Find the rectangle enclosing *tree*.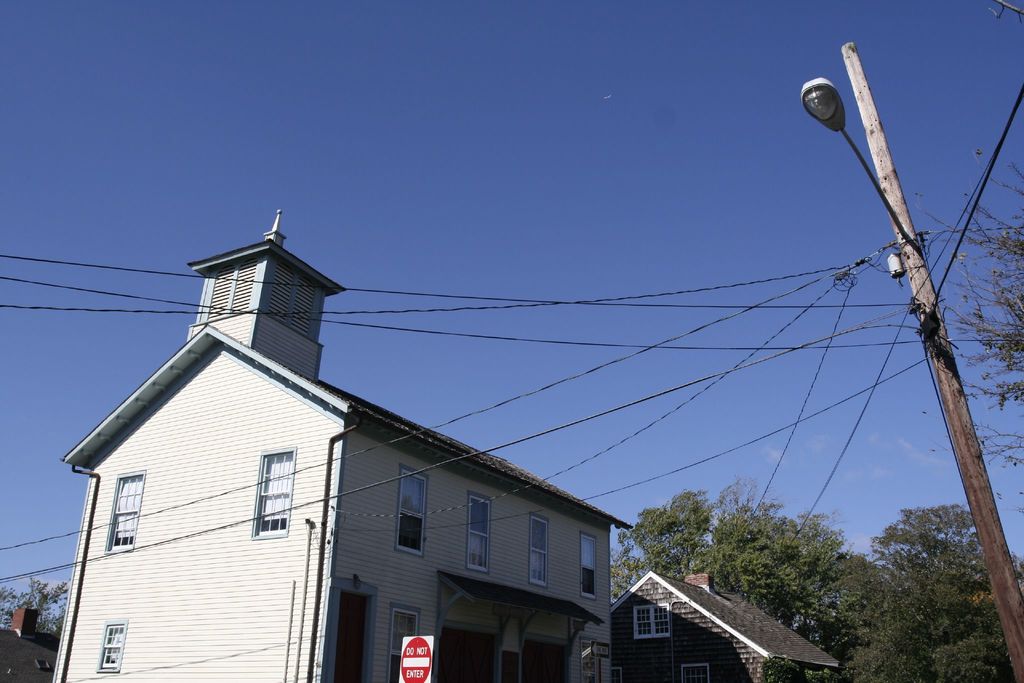
detection(902, 136, 1023, 486).
